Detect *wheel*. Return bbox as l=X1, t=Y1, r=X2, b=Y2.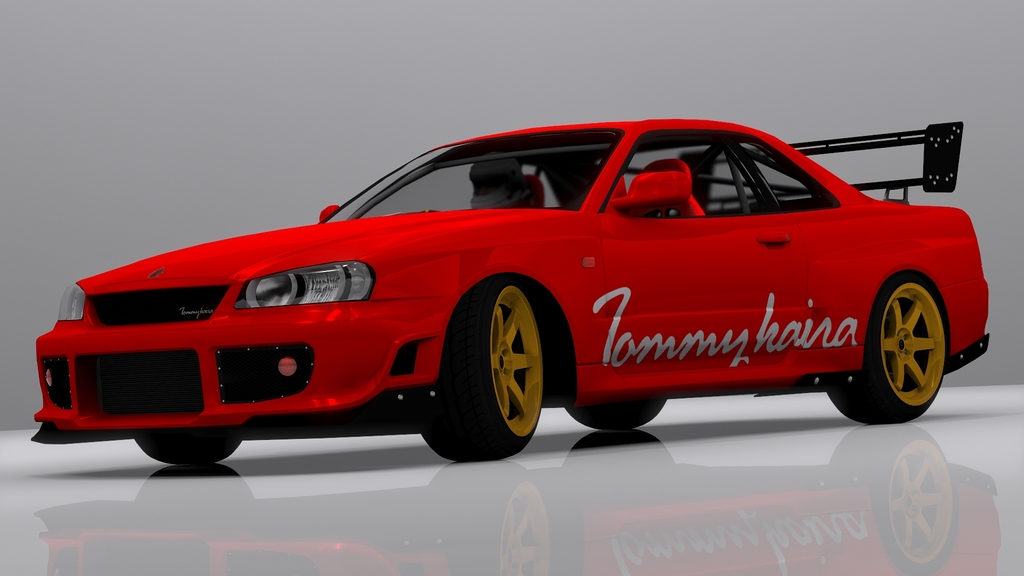
l=139, t=432, r=243, b=467.
